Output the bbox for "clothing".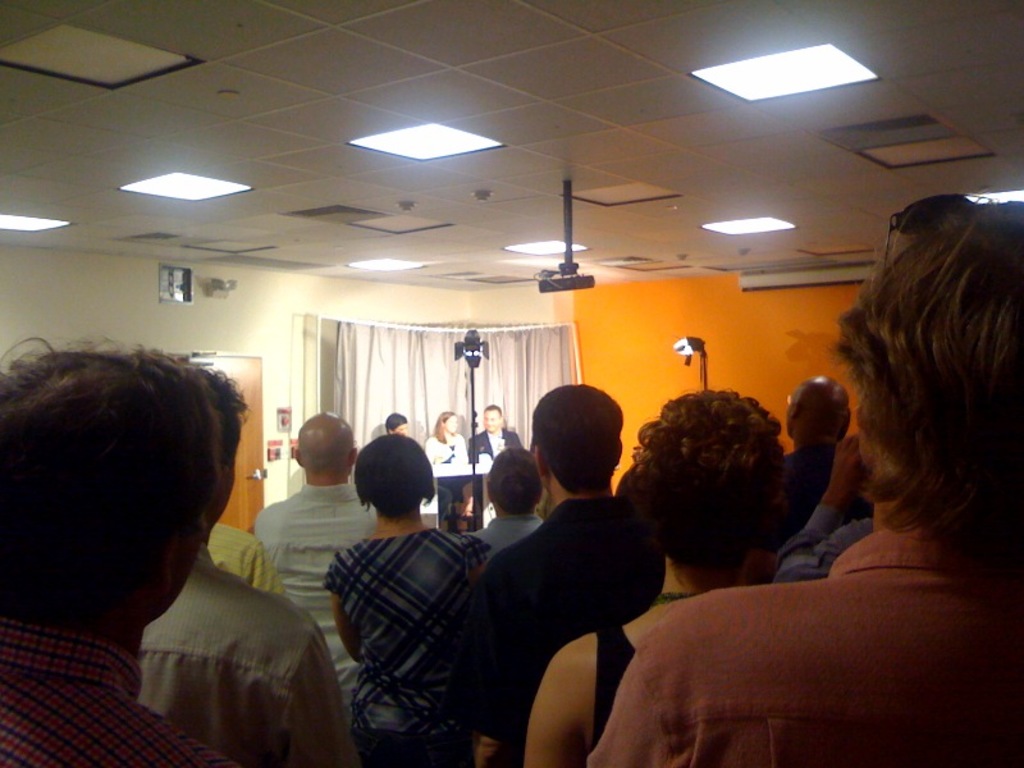
(x1=467, y1=419, x2=520, y2=512).
